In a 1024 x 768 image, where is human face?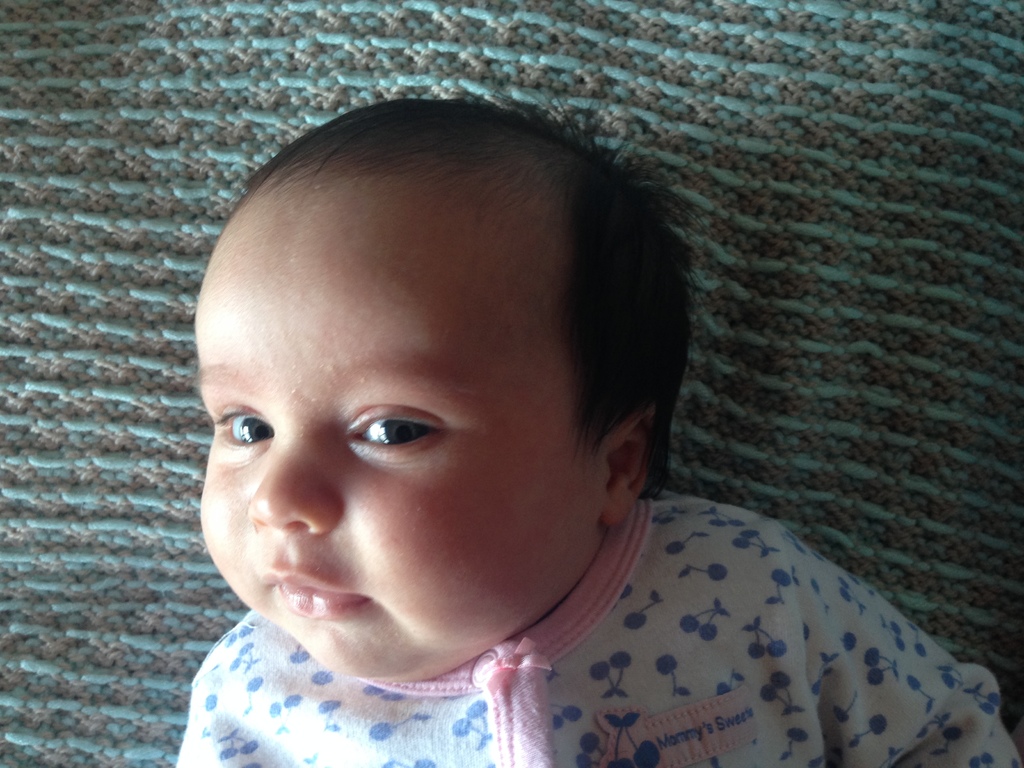
(left=193, top=167, right=605, bottom=684).
